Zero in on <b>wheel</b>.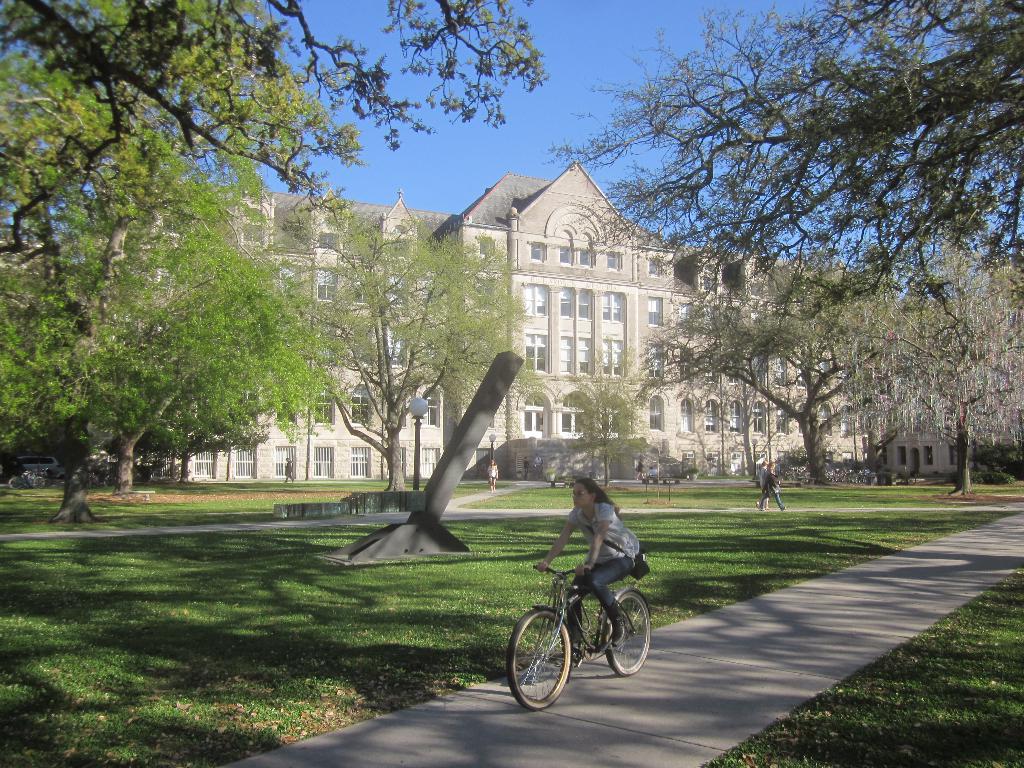
Zeroed in: bbox=[604, 587, 654, 680].
